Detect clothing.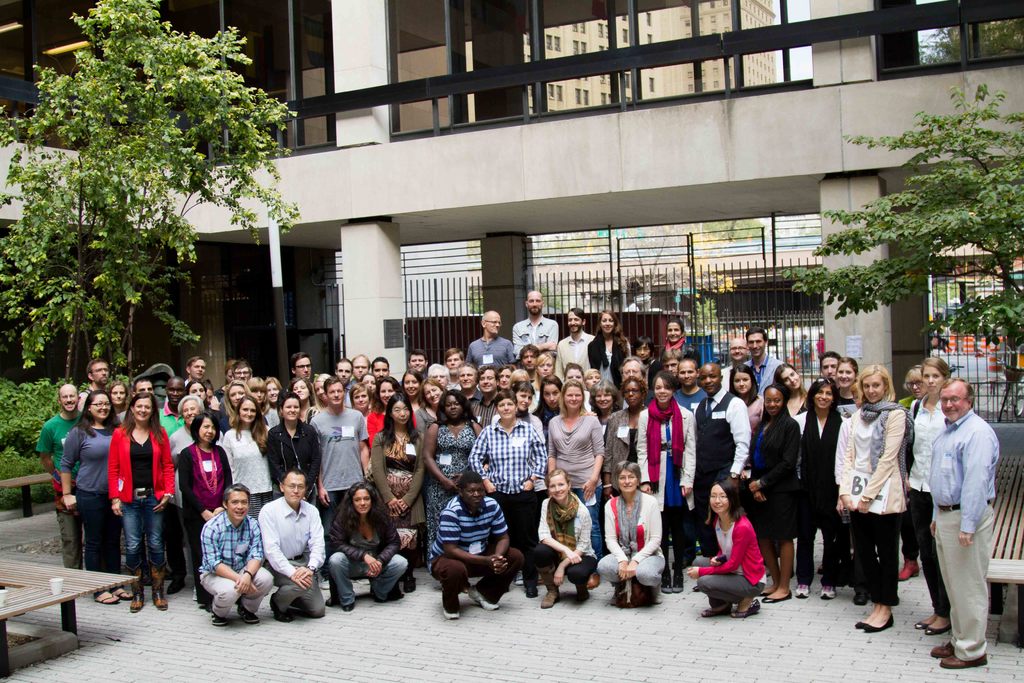
Detected at 682/390/751/555.
